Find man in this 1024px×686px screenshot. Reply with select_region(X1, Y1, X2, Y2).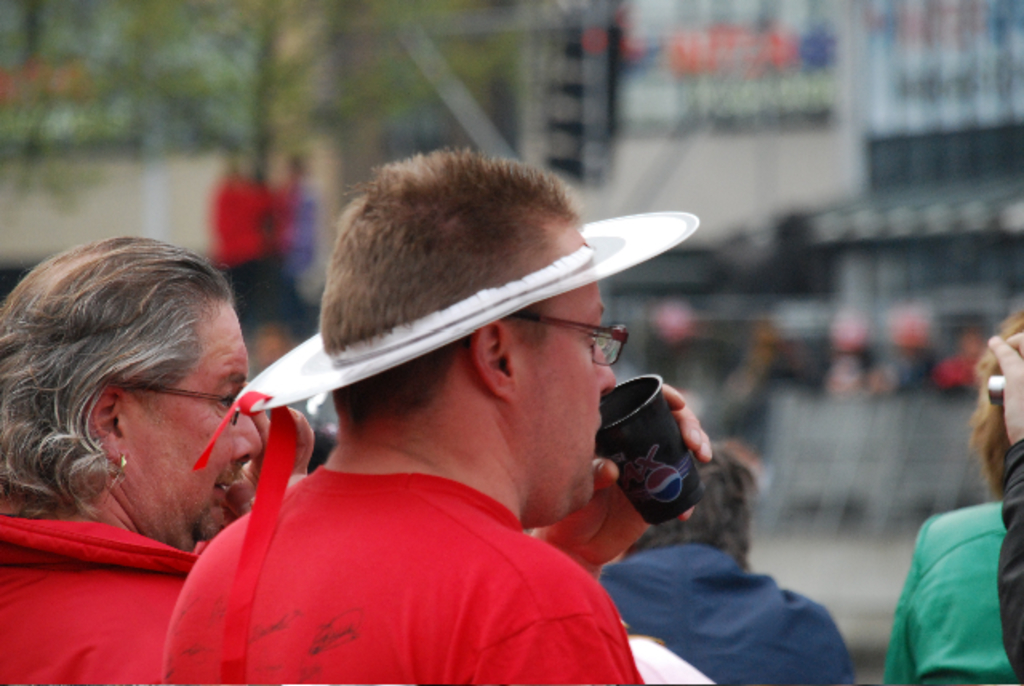
select_region(603, 446, 854, 684).
